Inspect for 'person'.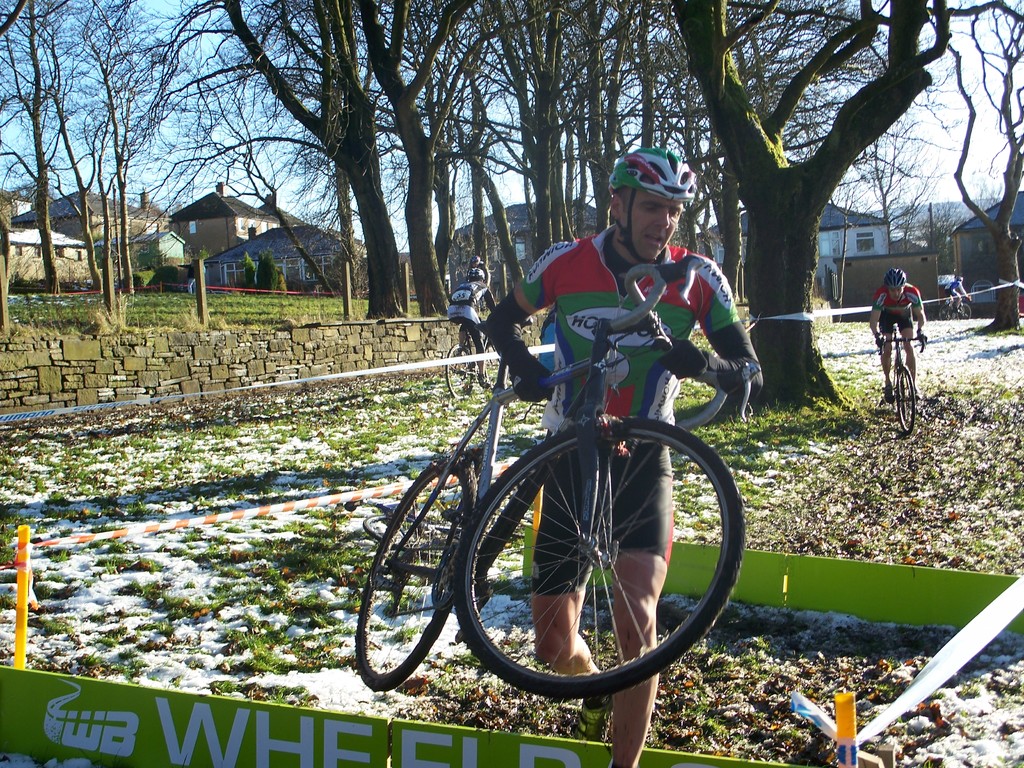
Inspection: pyautogui.locateOnScreen(486, 143, 756, 767).
